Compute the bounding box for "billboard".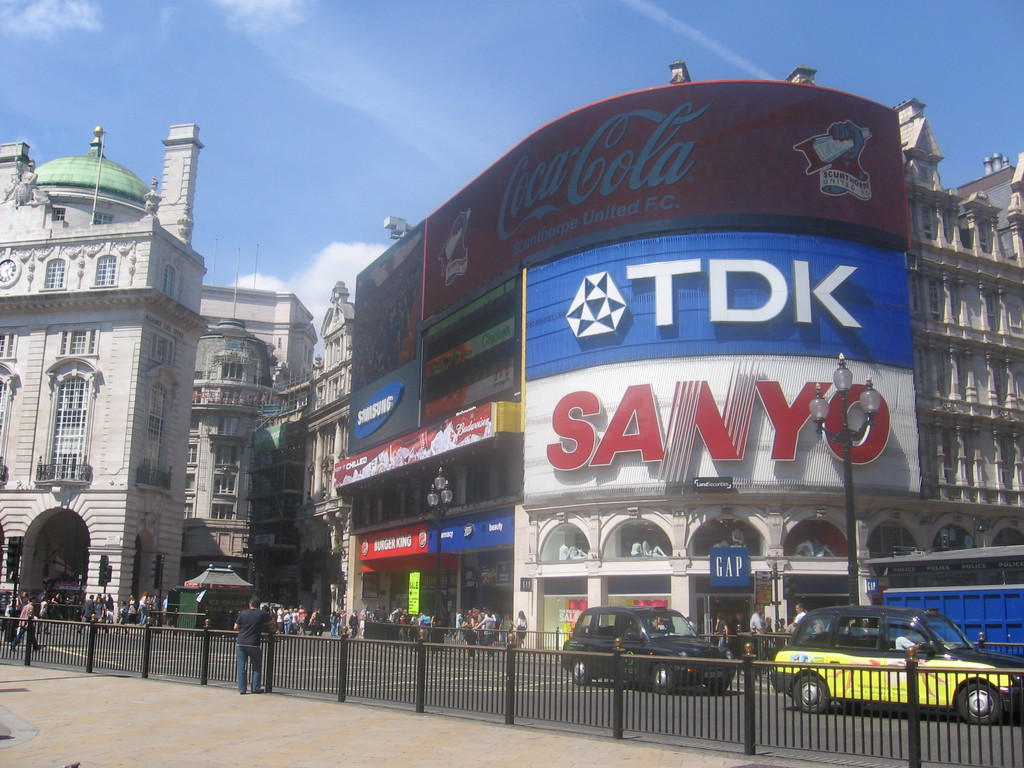
[429, 318, 511, 376].
